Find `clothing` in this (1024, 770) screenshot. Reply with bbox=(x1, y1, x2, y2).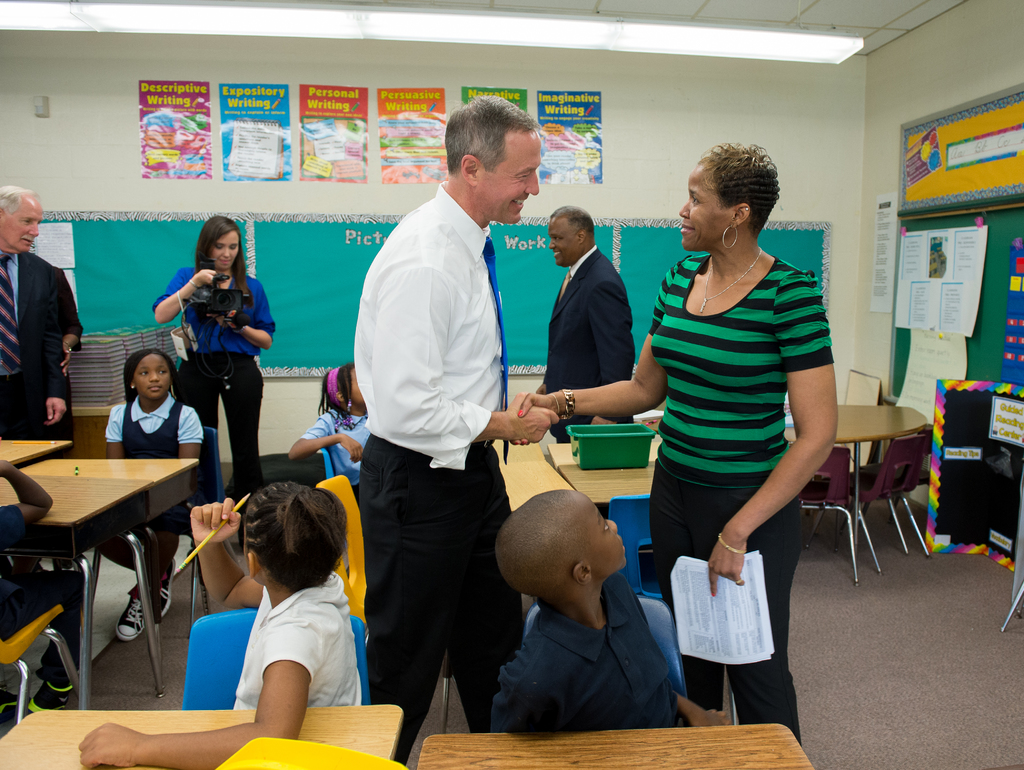
bbox=(110, 396, 193, 518).
